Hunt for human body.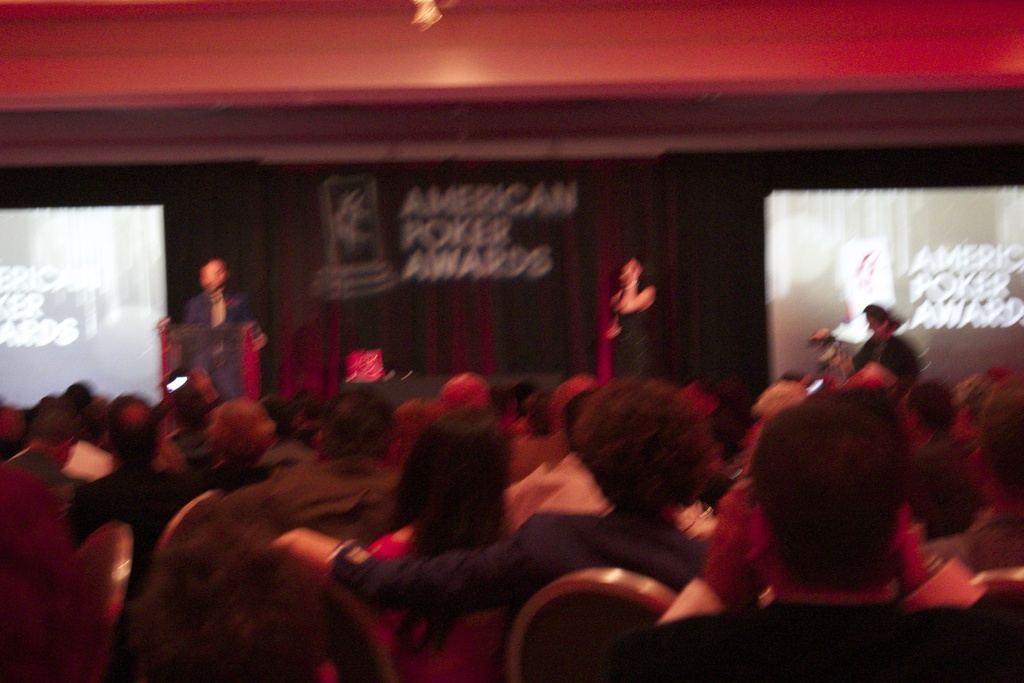
Hunted down at [159,247,246,443].
